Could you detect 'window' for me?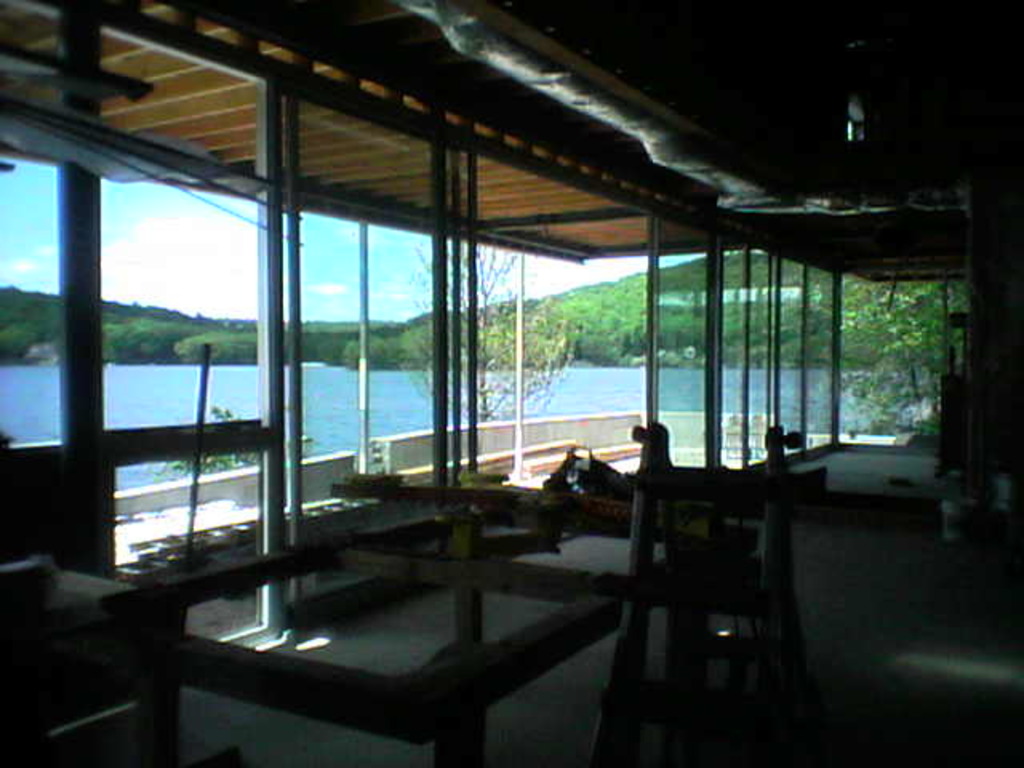
Detection result: <box>472,158,645,469</box>.
